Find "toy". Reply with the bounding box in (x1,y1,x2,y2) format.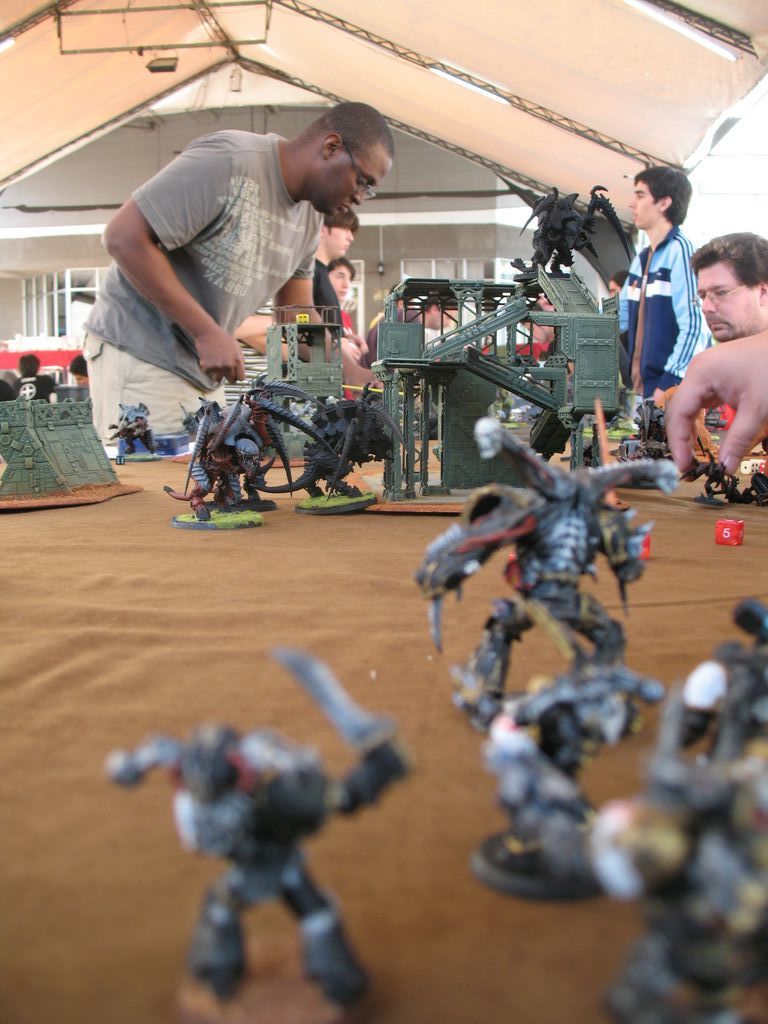
(671,434,767,512).
